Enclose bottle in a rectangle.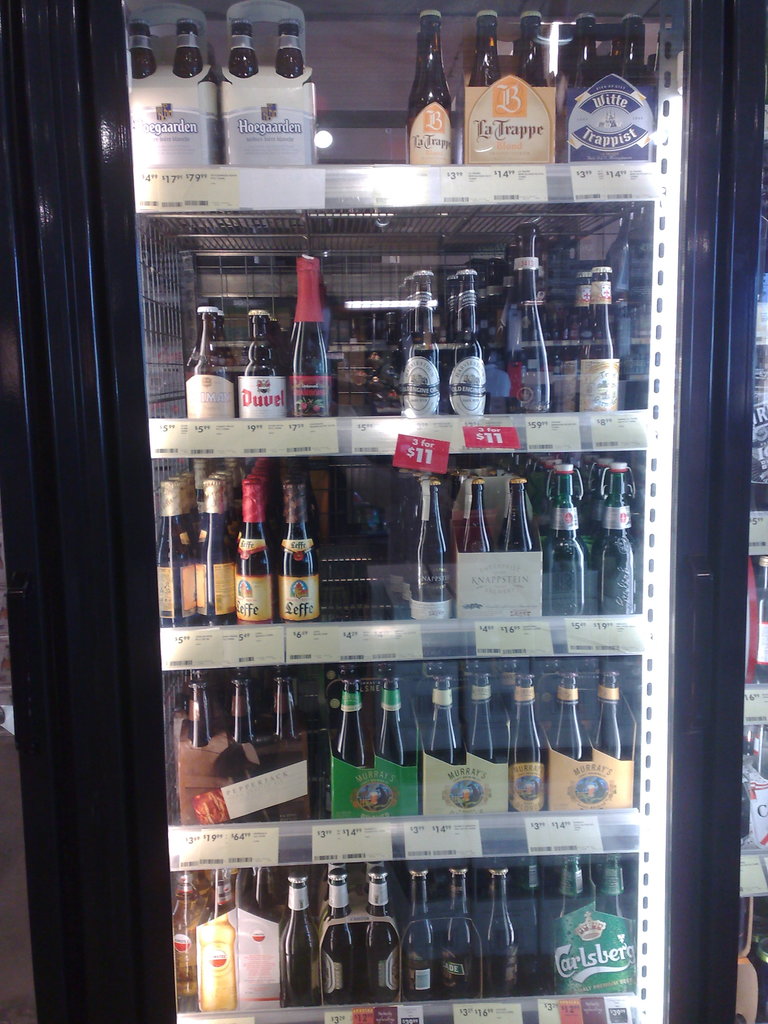
[503,460,554,535].
